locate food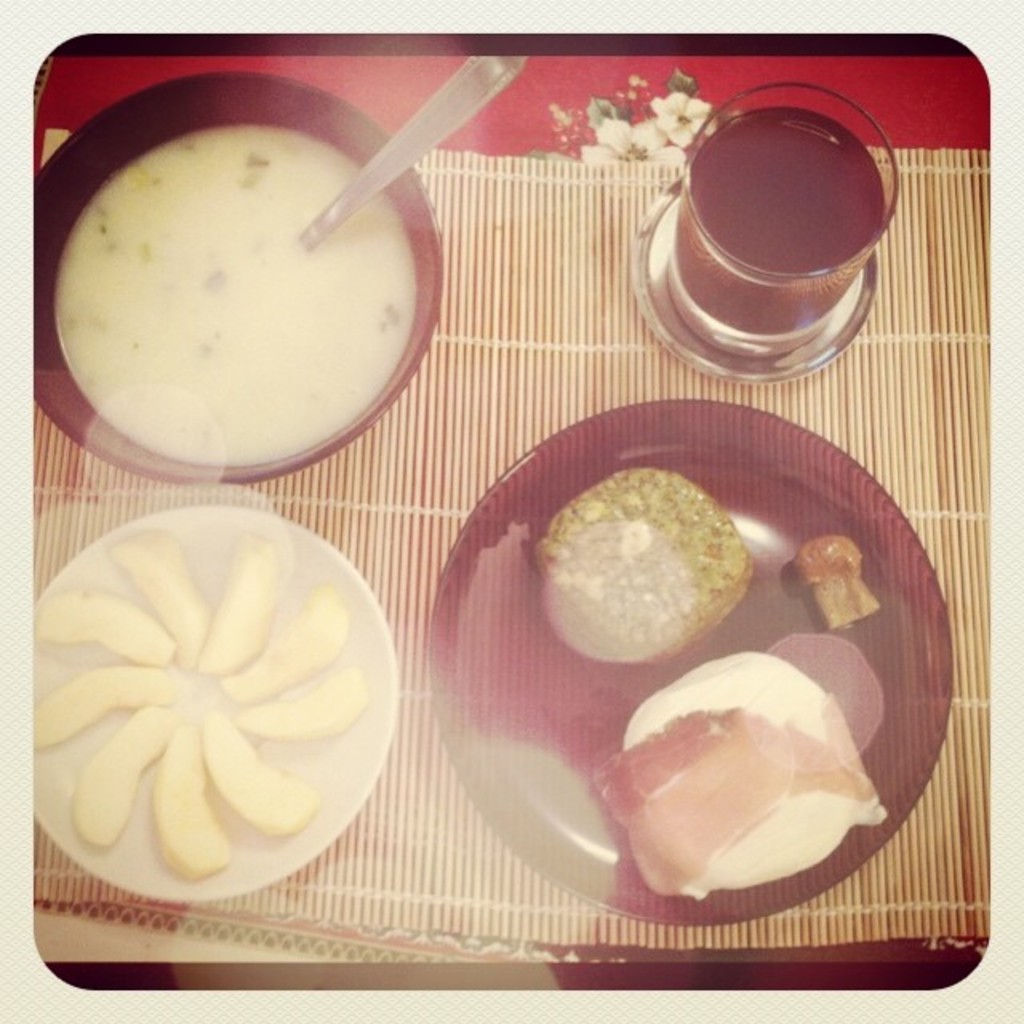
(101,526,213,672)
